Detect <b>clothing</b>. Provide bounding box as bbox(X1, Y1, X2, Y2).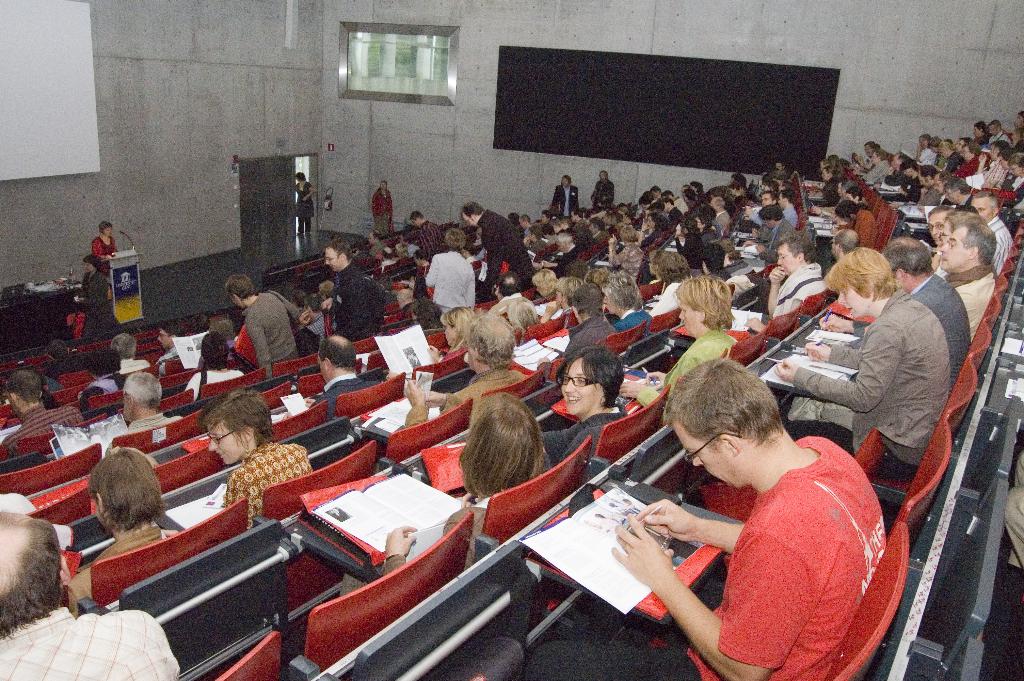
bbox(538, 397, 627, 464).
